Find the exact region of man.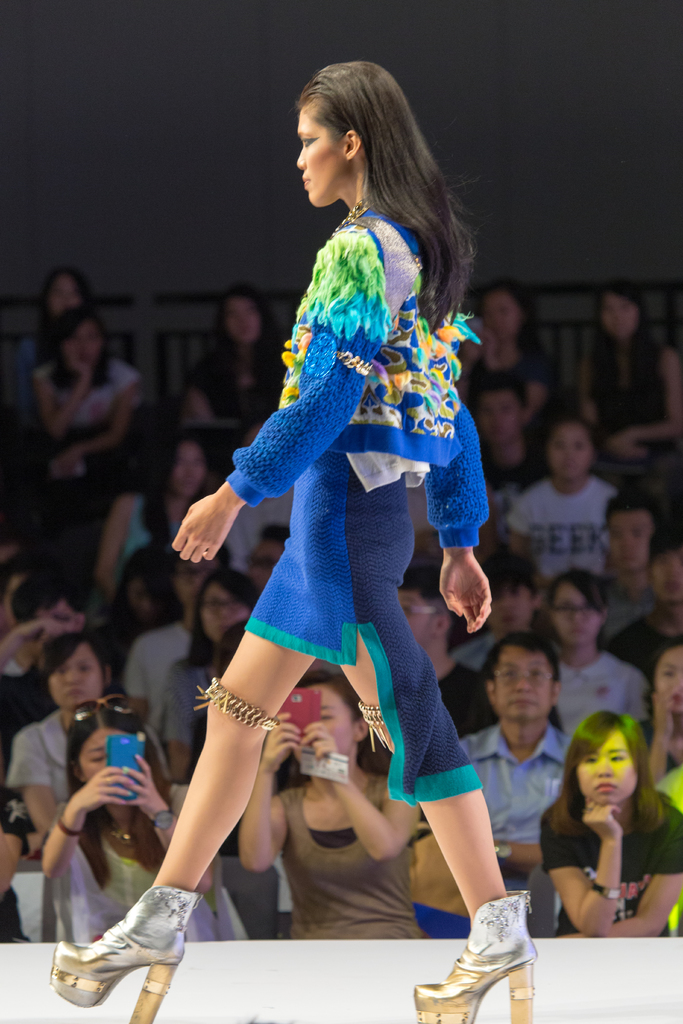
Exact region: select_region(0, 583, 120, 740).
